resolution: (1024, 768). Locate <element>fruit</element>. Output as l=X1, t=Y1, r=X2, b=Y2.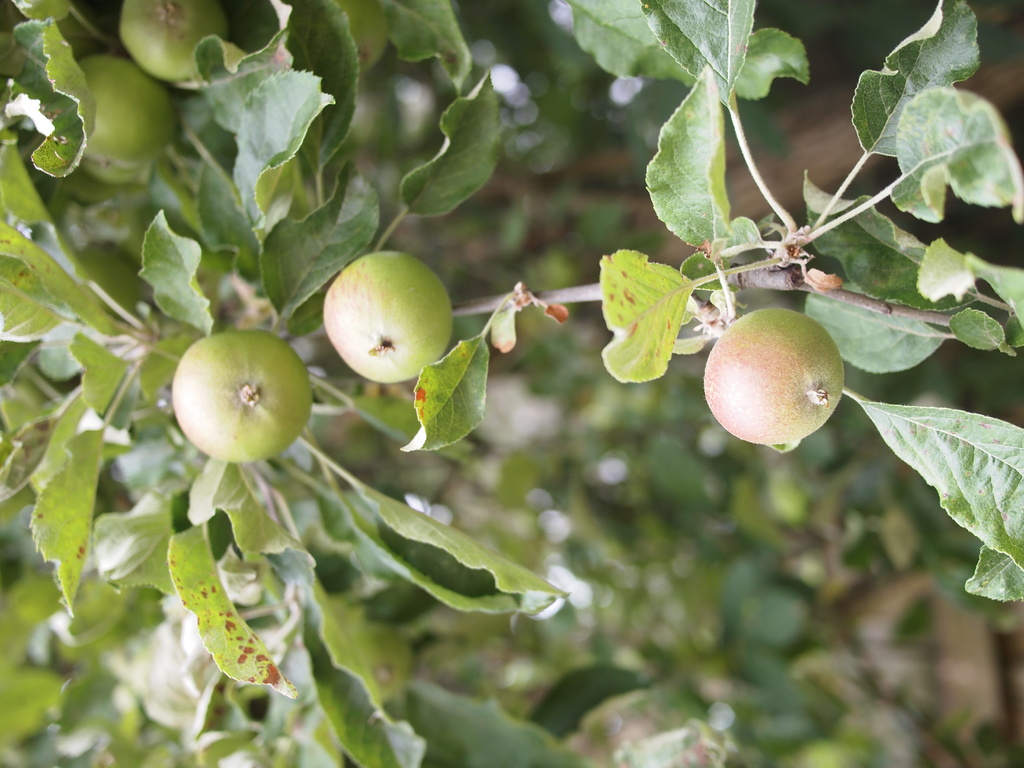
l=73, t=54, r=172, b=182.
